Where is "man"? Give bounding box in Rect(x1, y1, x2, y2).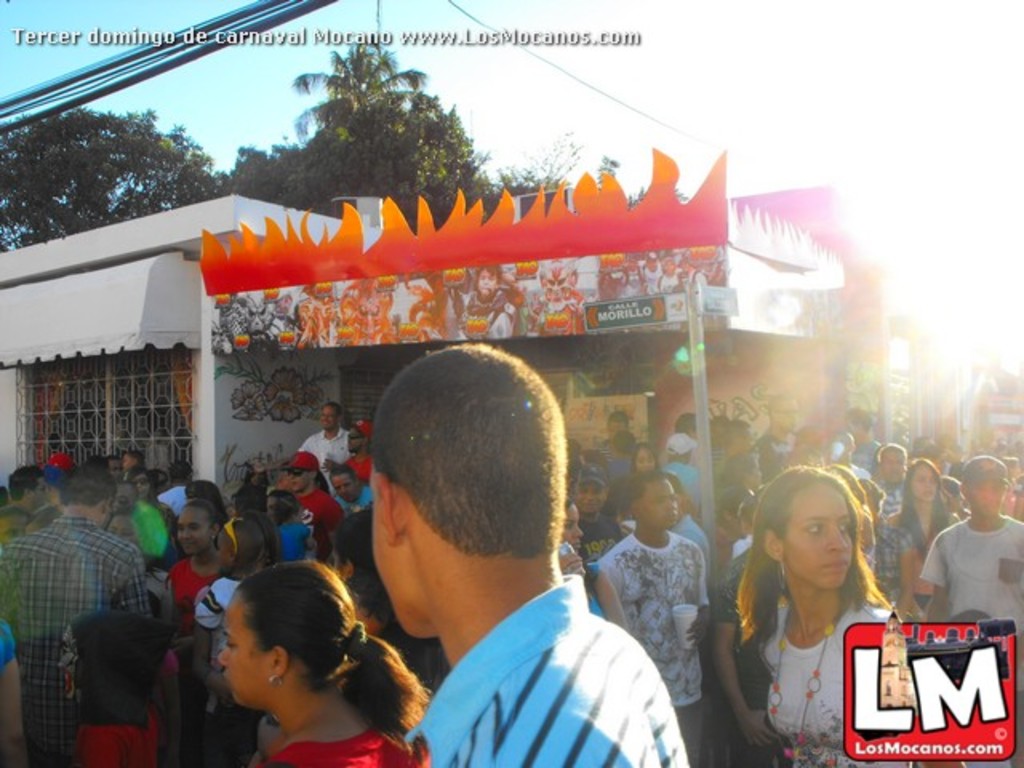
Rect(0, 469, 154, 766).
